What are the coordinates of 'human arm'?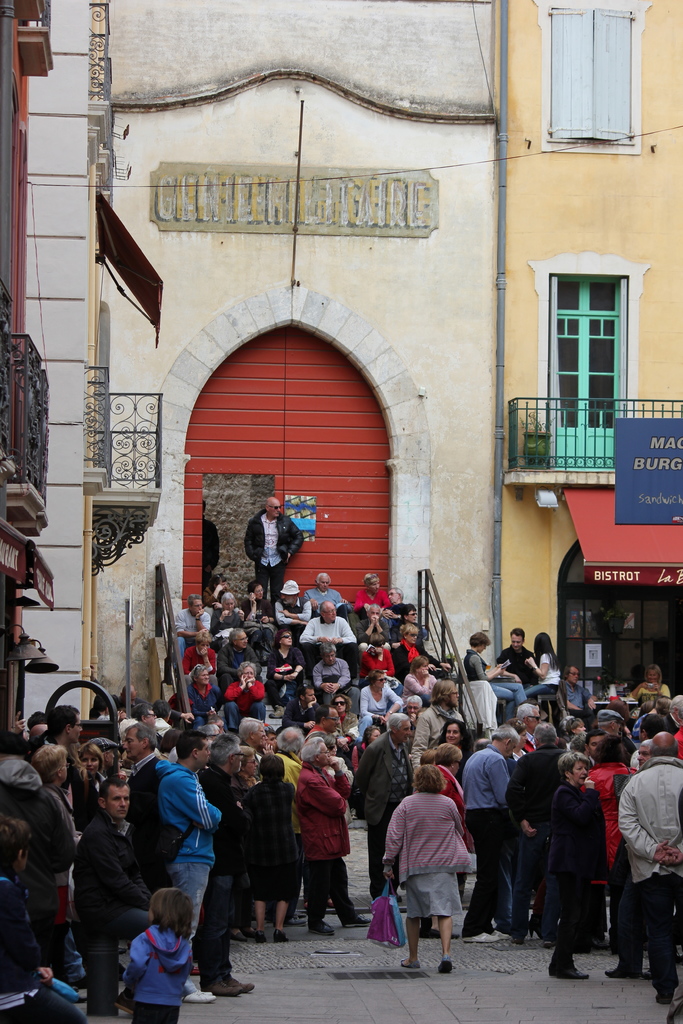
pyautogui.locateOnScreen(261, 604, 278, 625).
